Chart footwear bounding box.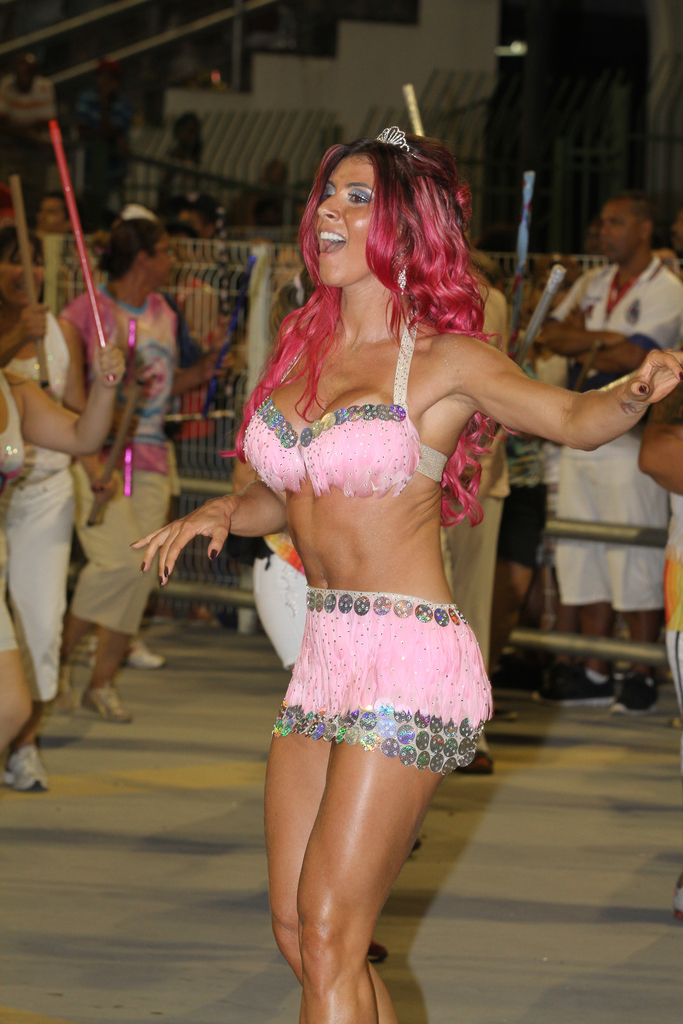
Charted: (x1=531, y1=664, x2=620, y2=712).
